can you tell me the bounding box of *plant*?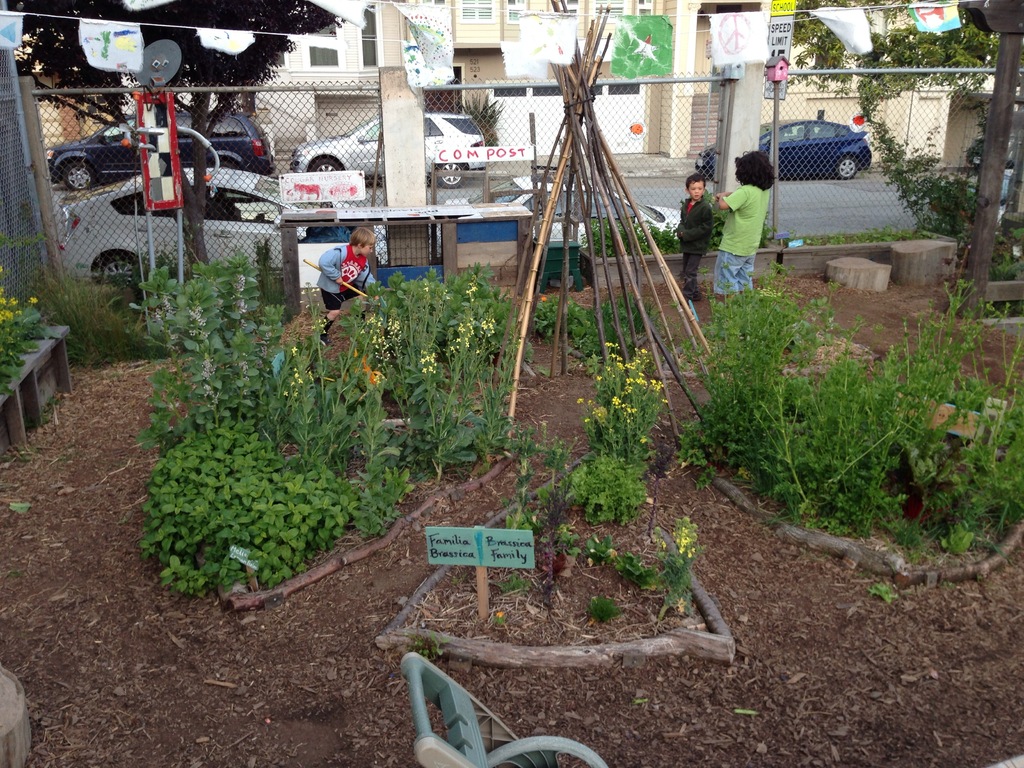
{"x1": 583, "y1": 595, "x2": 627, "y2": 627}.
